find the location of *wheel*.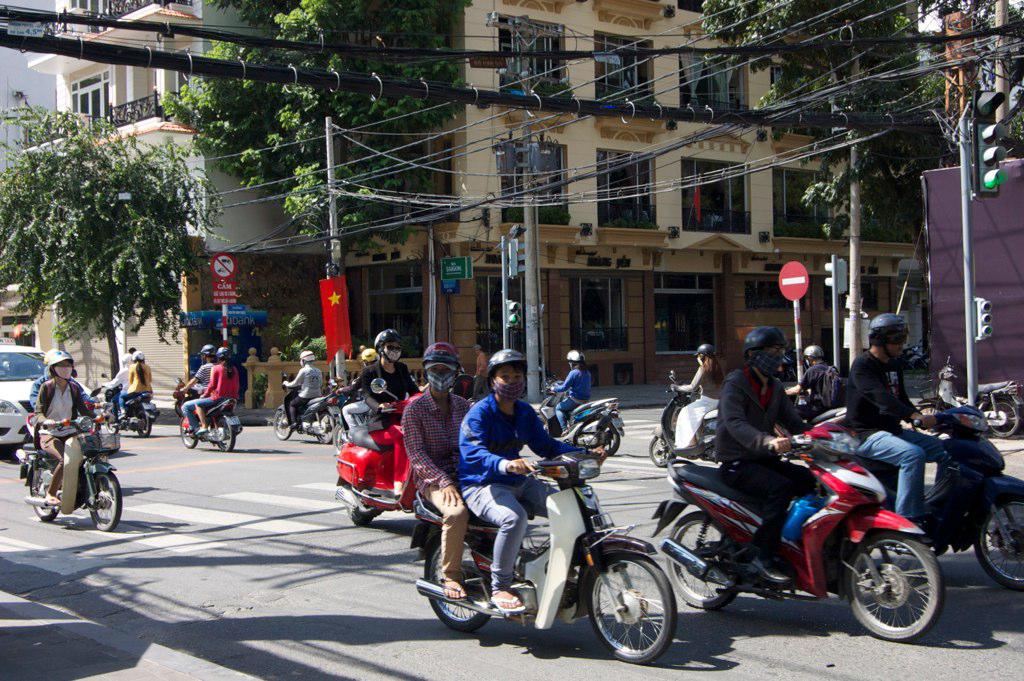
Location: <bbox>983, 392, 1019, 446</bbox>.
